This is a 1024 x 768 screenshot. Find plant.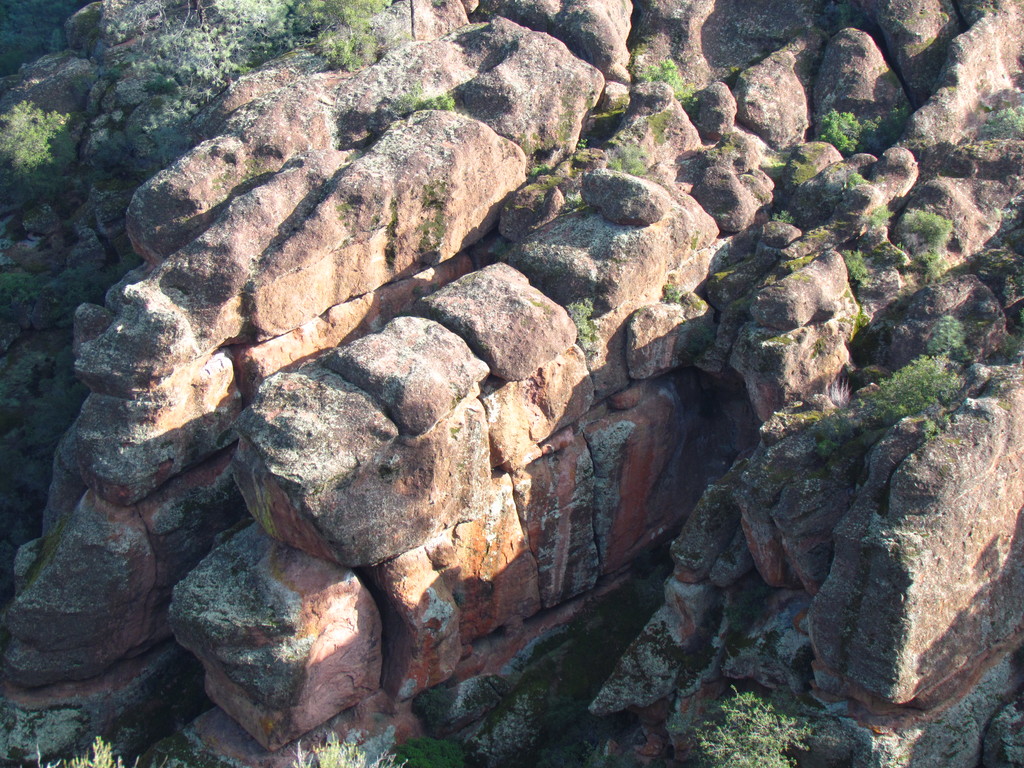
Bounding box: (left=966, top=92, right=1023, bottom=157).
